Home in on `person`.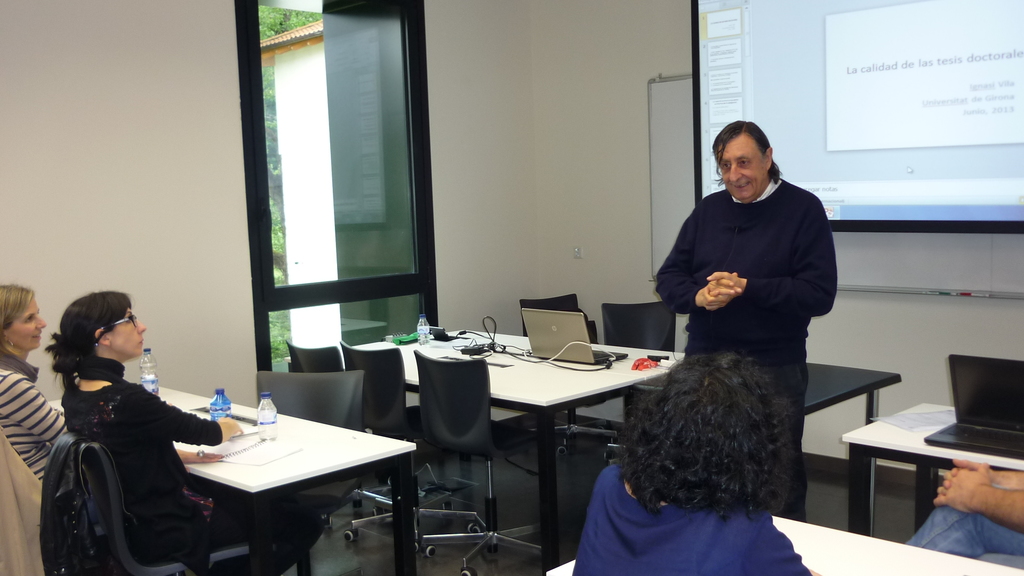
Homed in at x1=0 y1=282 x2=68 y2=483.
